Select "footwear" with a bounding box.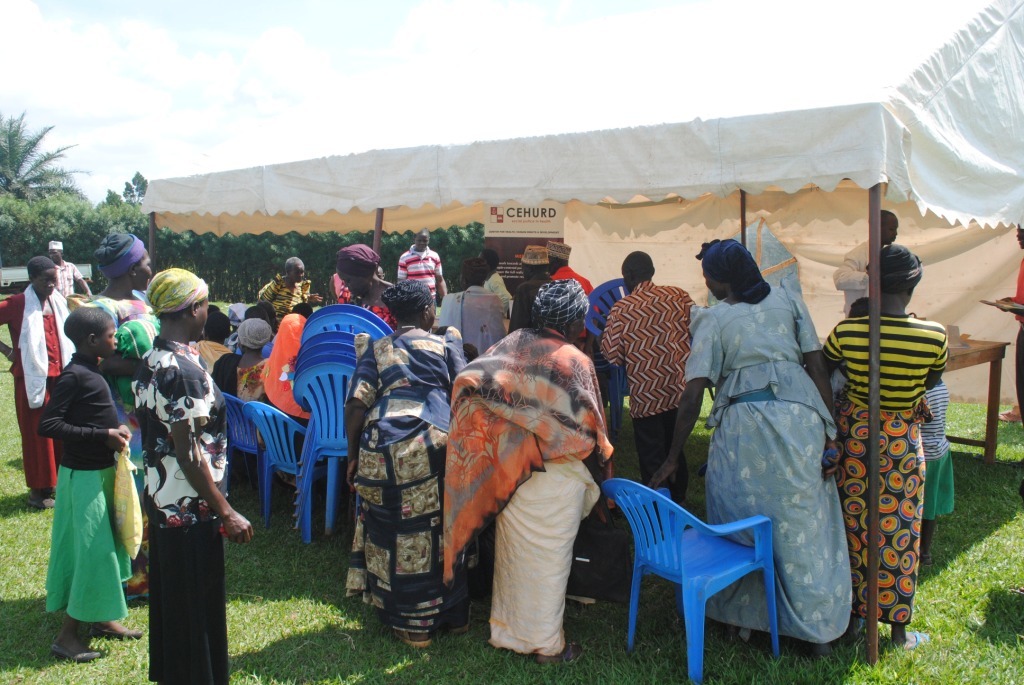
locate(394, 631, 429, 654).
